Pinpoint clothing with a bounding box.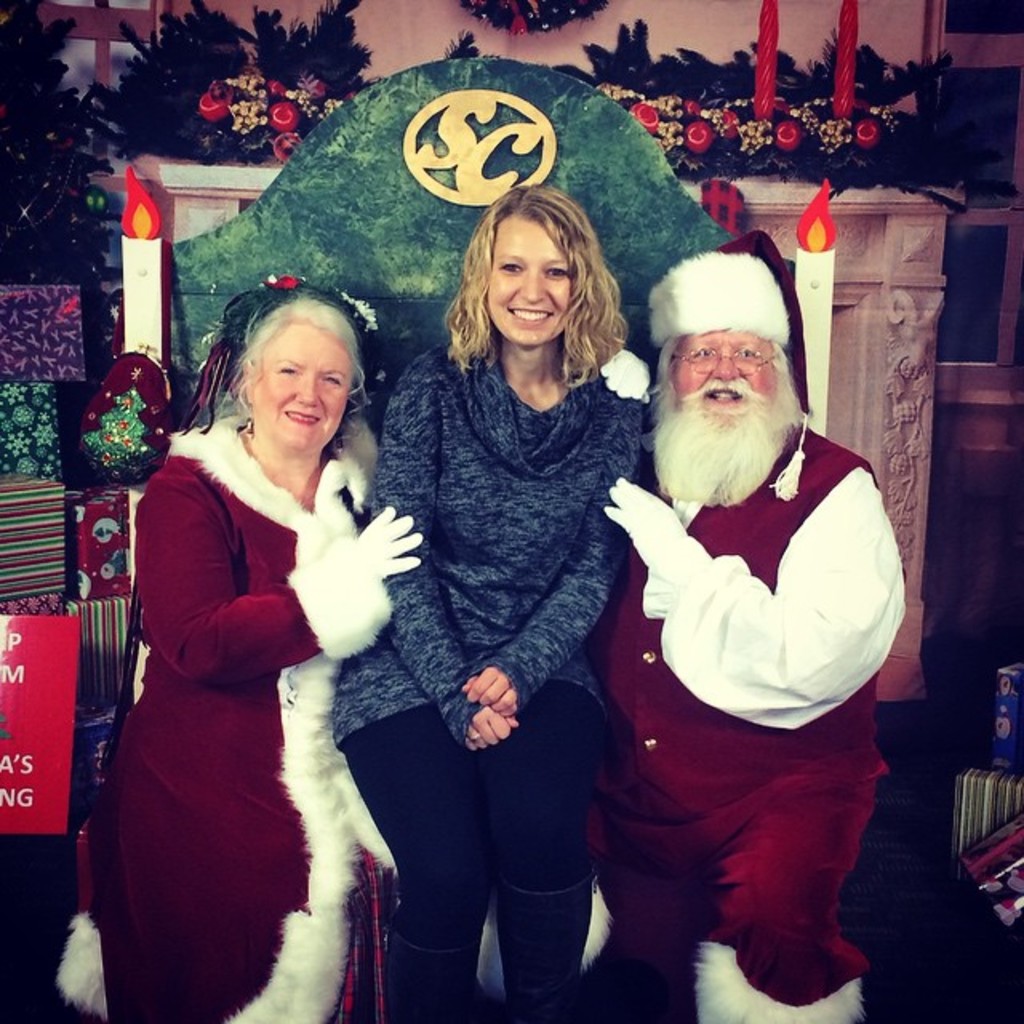
Rect(578, 424, 906, 1022).
